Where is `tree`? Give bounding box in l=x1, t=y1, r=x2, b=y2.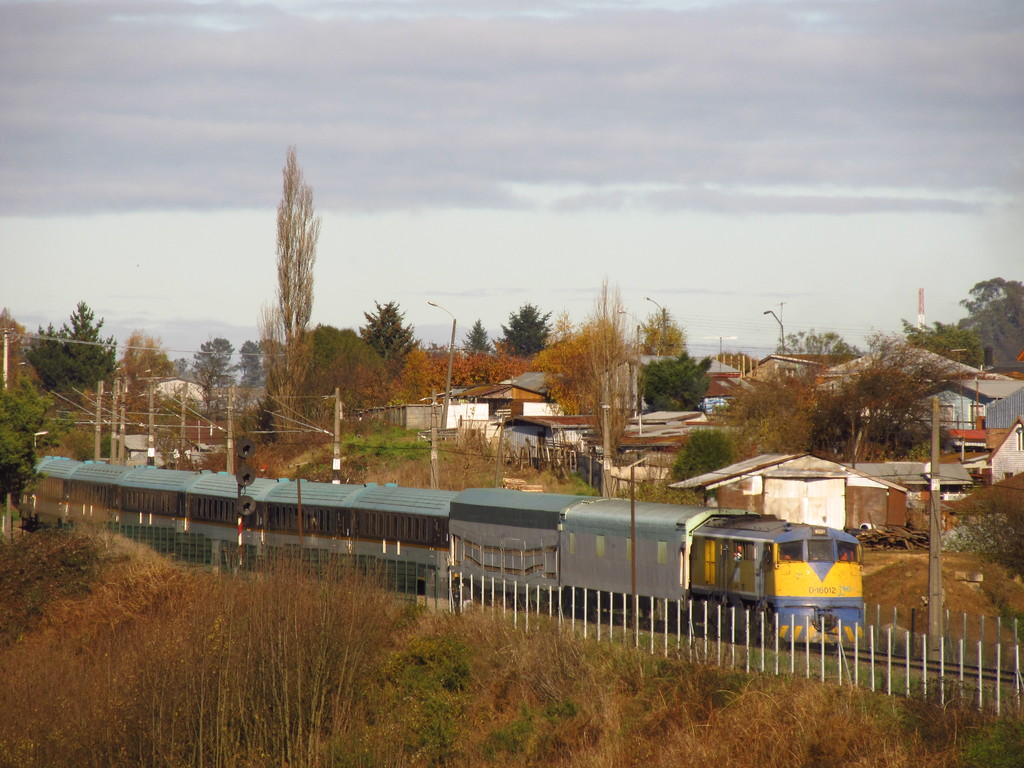
l=0, t=384, r=77, b=518.
